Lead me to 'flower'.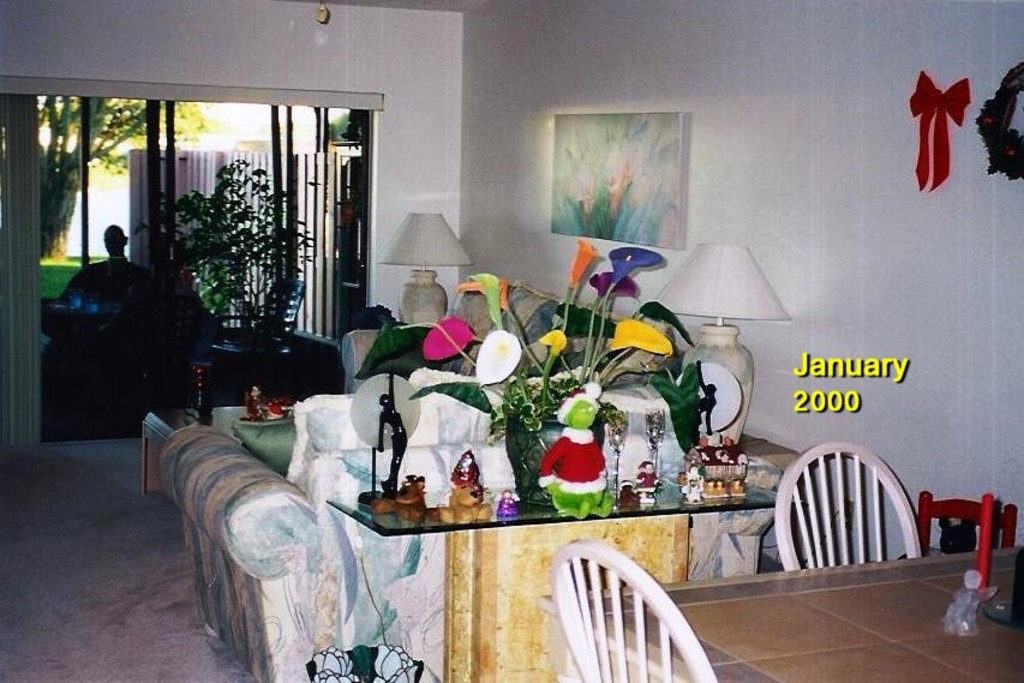
Lead to {"x1": 610, "y1": 320, "x2": 673, "y2": 353}.
